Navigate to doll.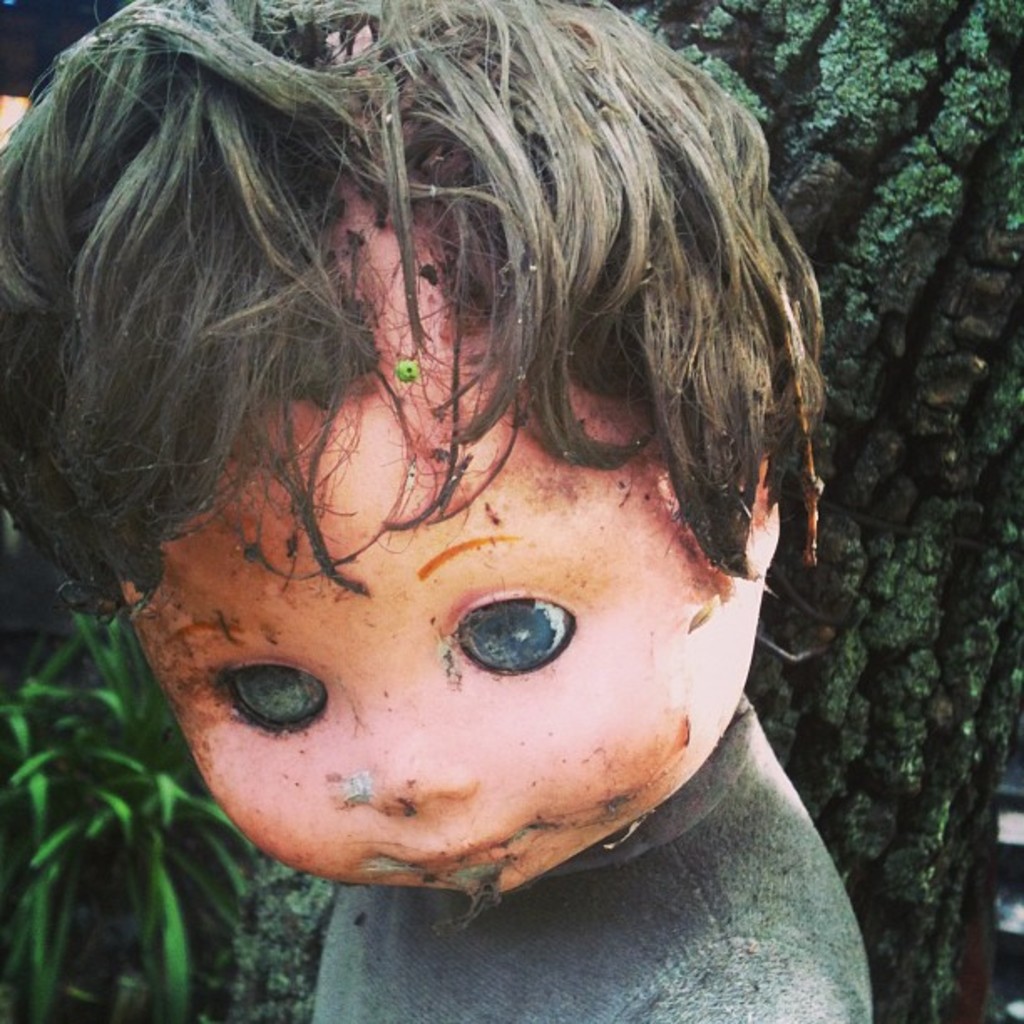
Navigation target: {"x1": 0, "y1": 0, "x2": 877, "y2": 1021}.
